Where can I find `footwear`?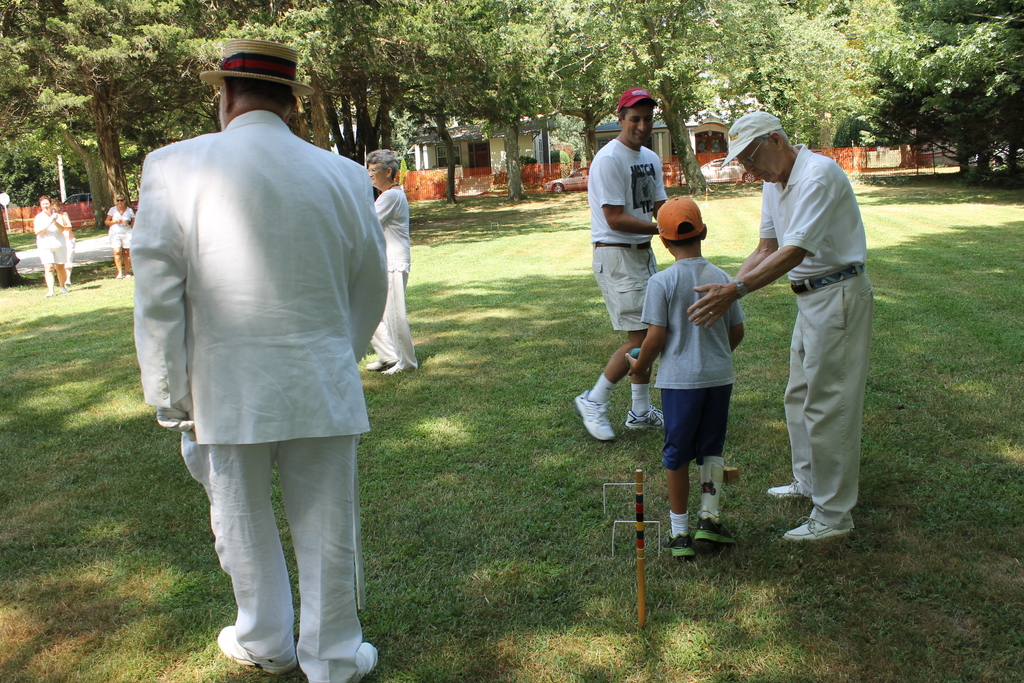
You can find it at [796, 492, 867, 555].
